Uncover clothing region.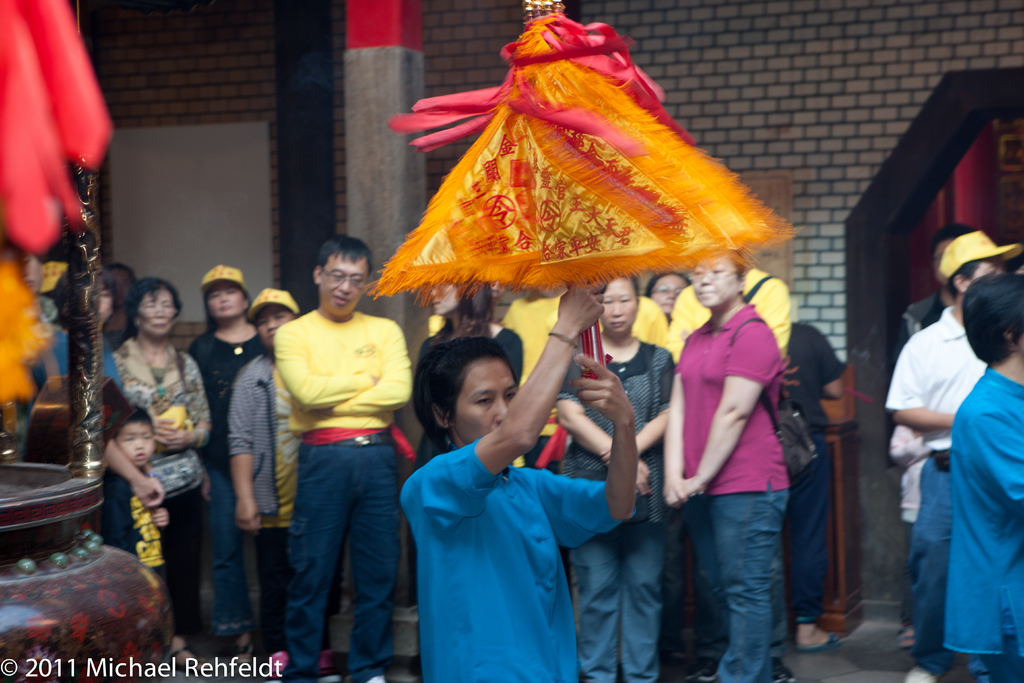
Uncovered: 885:292:943:625.
